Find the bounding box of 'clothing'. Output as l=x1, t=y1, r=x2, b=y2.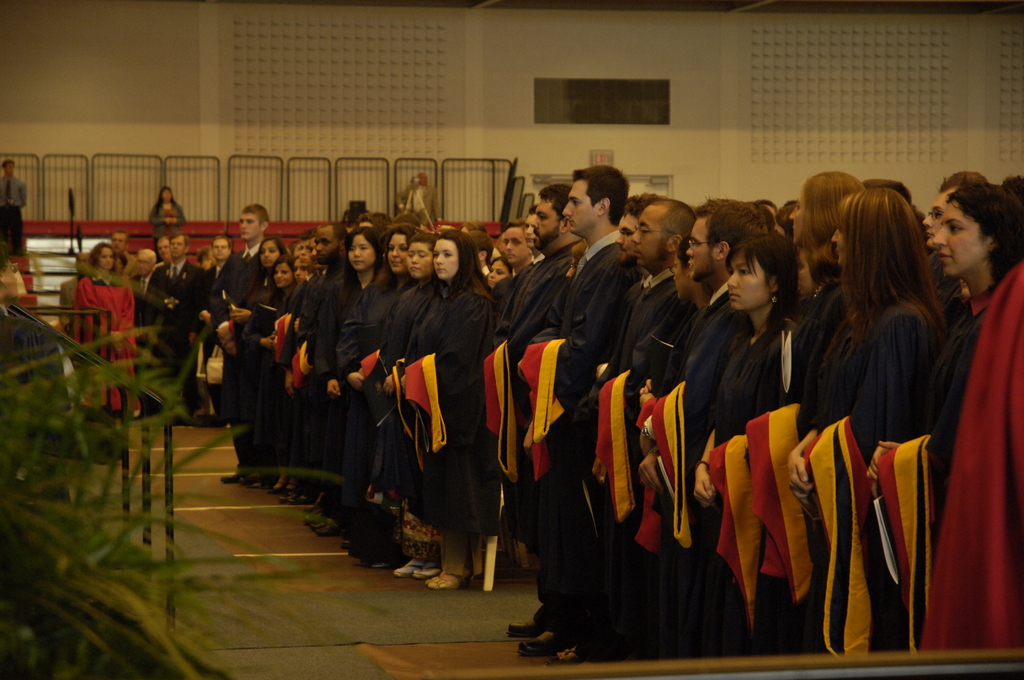
l=371, t=266, r=436, b=512.
